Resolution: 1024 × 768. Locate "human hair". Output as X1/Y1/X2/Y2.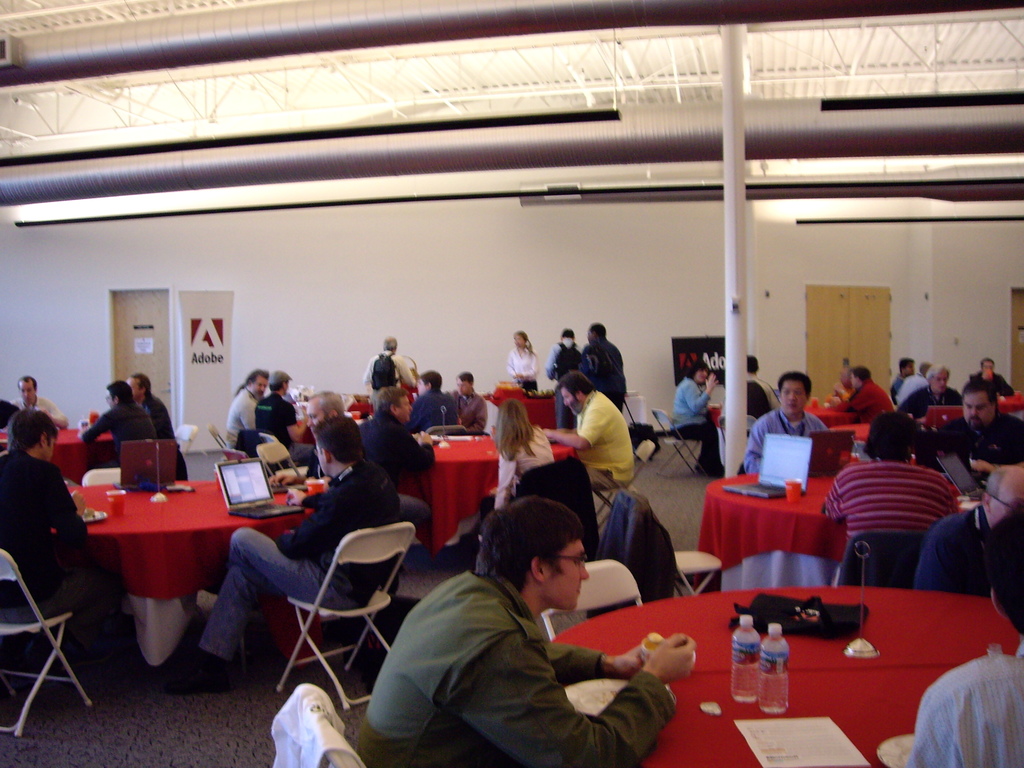
374/385/406/413.
